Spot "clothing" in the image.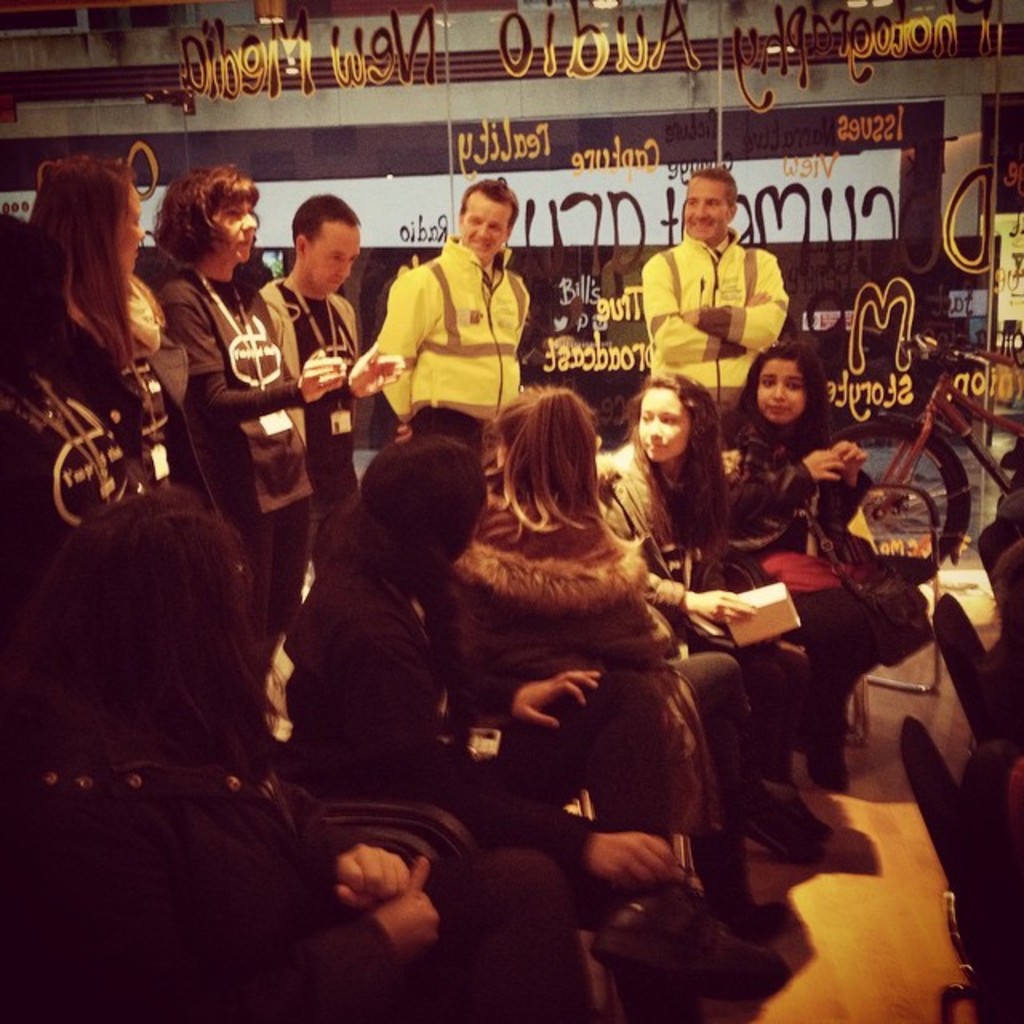
"clothing" found at 5, 744, 606, 1022.
